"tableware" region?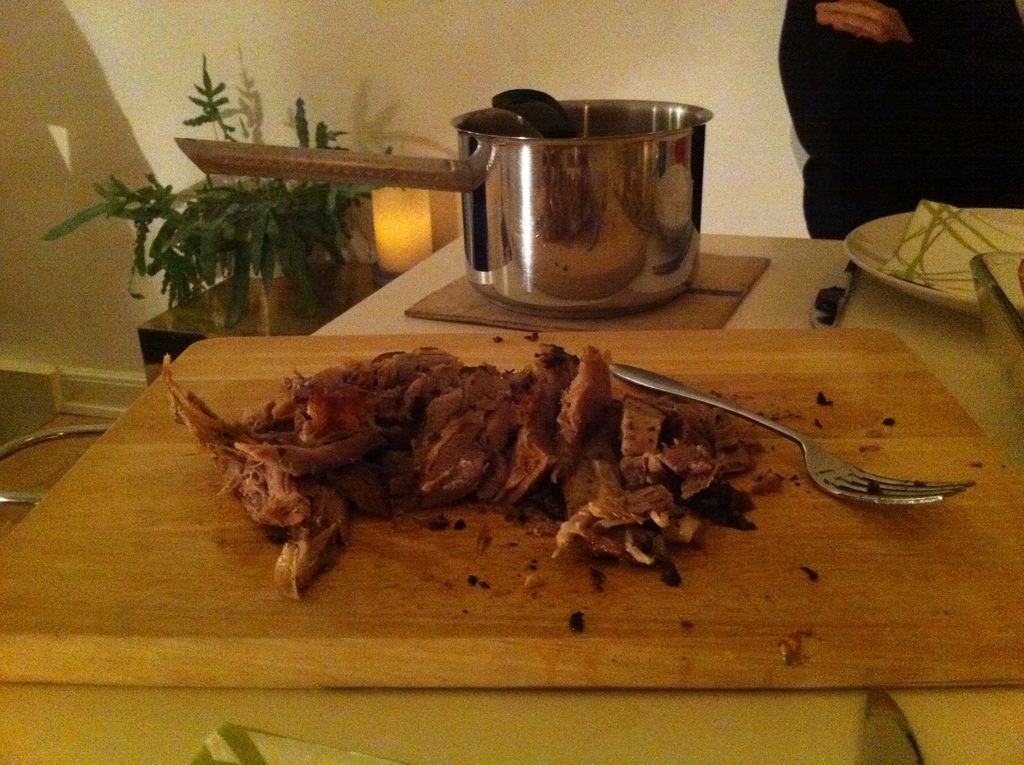
rect(861, 687, 931, 764)
